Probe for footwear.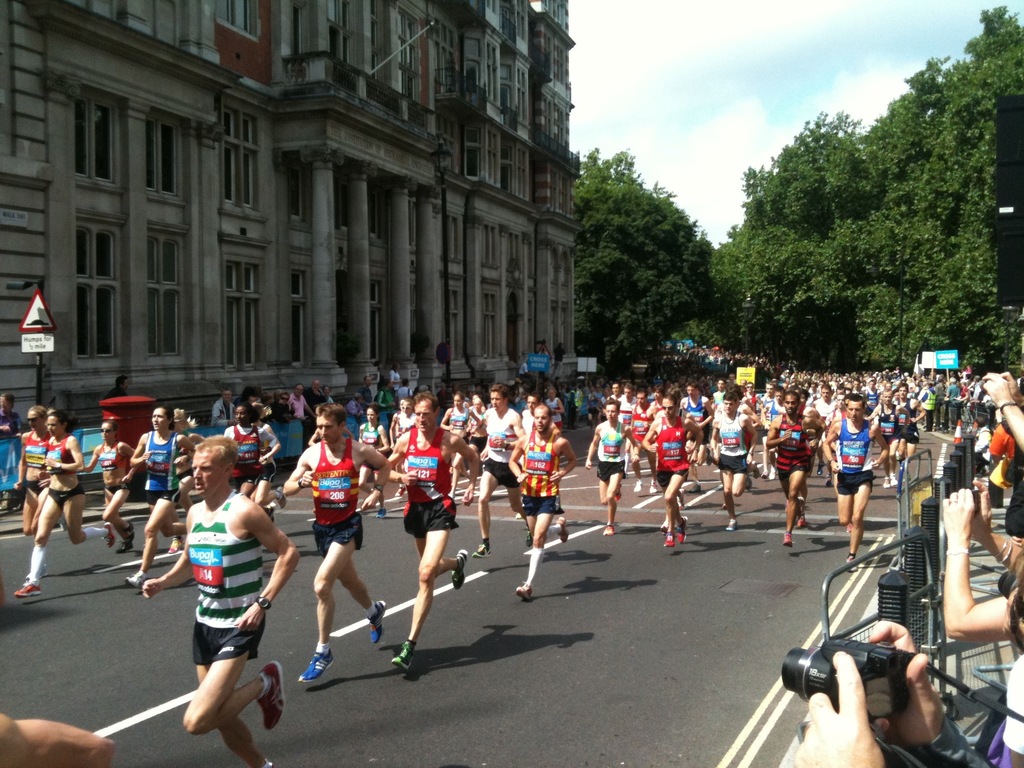
Probe result: select_region(728, 515, 738, 535).
